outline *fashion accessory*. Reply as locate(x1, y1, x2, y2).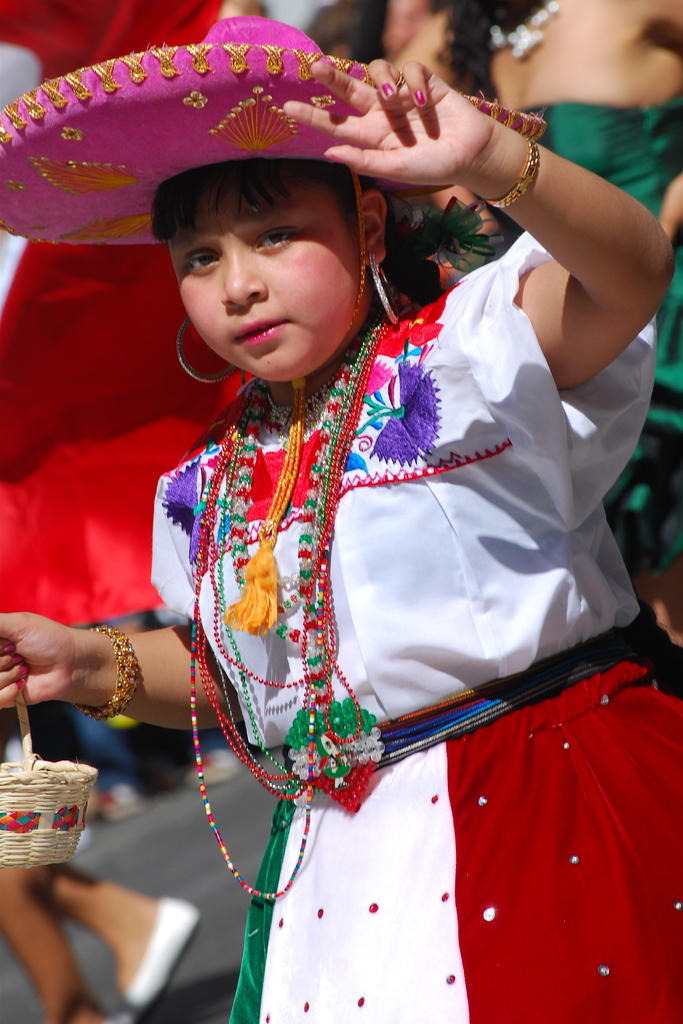
locate(486, 136, 544, 211).
